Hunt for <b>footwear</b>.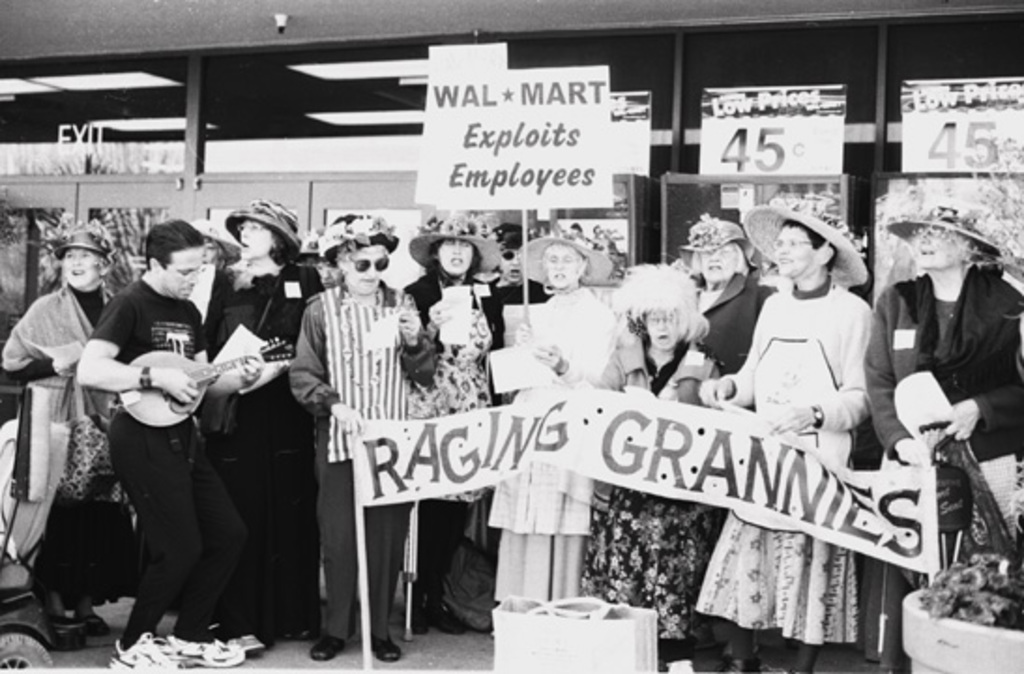
Hunted down at region(107, 627, 187, 670).
